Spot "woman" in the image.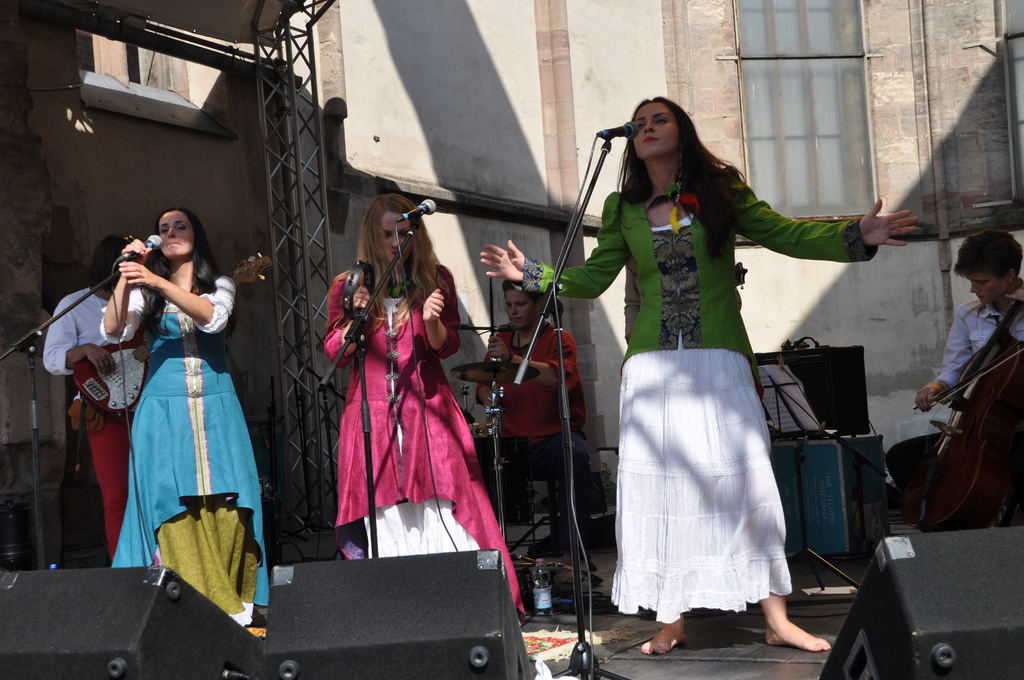
"woman" found at bbox=(325, 195, 538, 601).
